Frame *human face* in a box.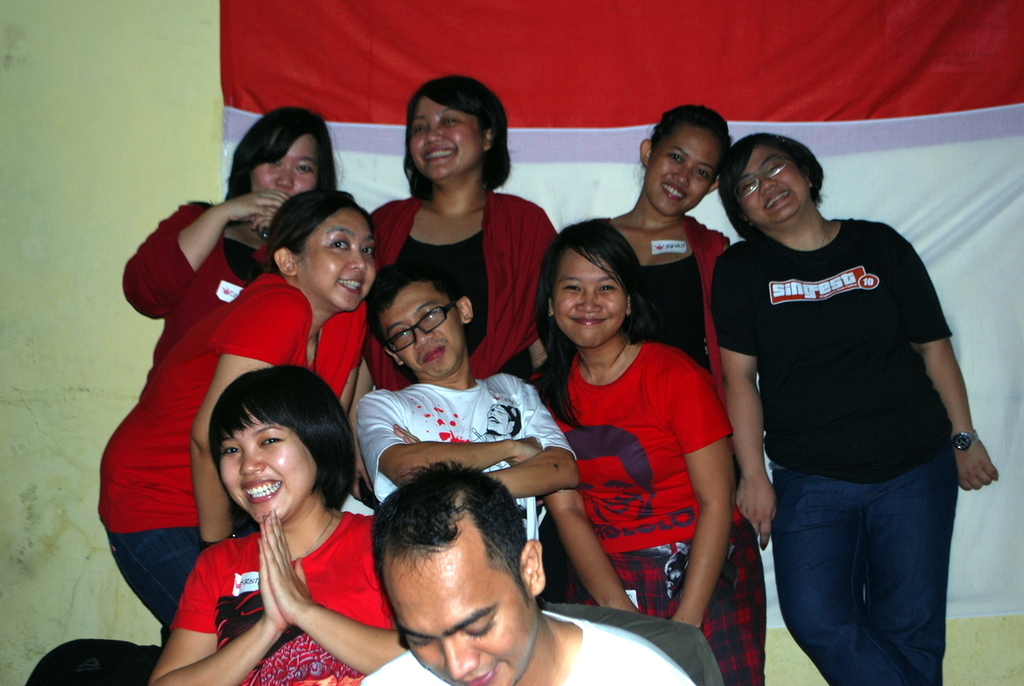
554/250/625/346.
